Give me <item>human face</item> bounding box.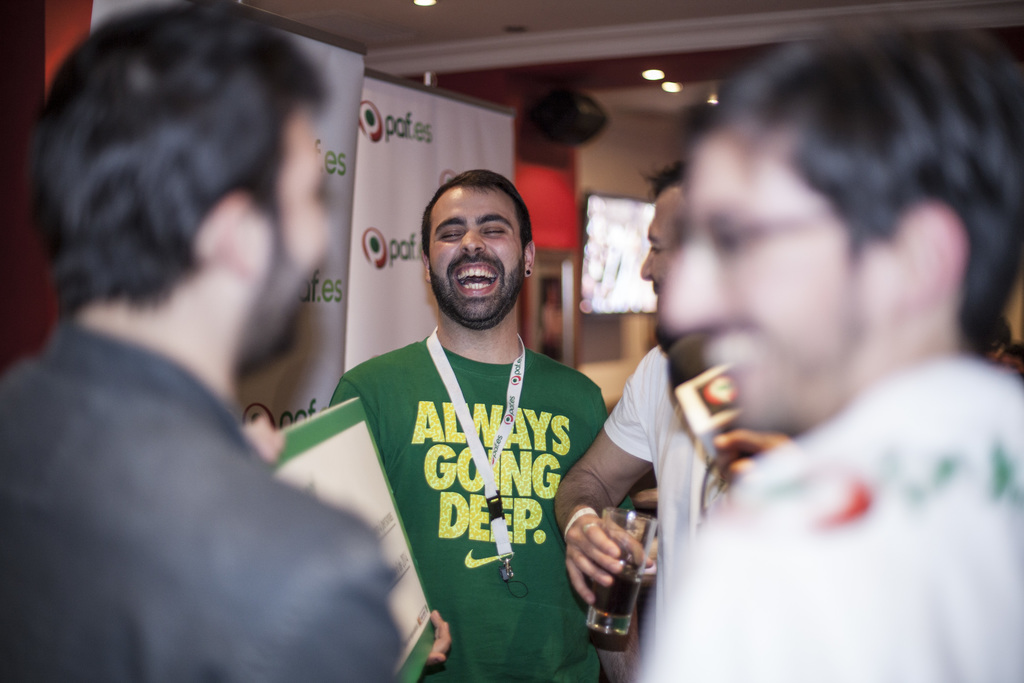
Rect(282, 117, 332, 281).
